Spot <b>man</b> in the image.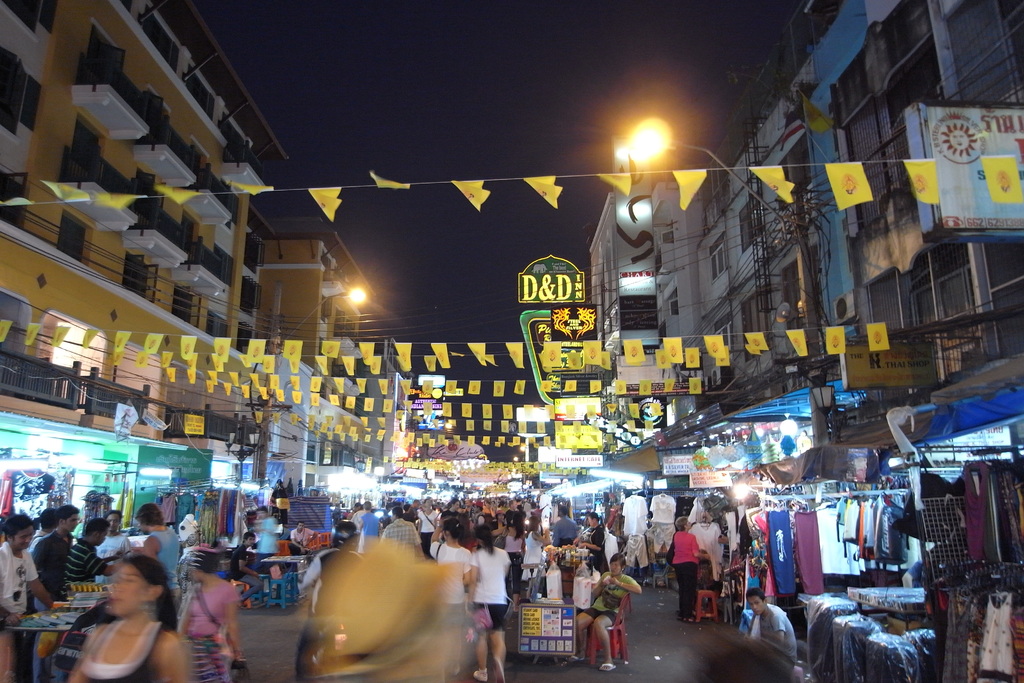
<b>man</b> found at left=136, top=502, right=182, bottom=608.
